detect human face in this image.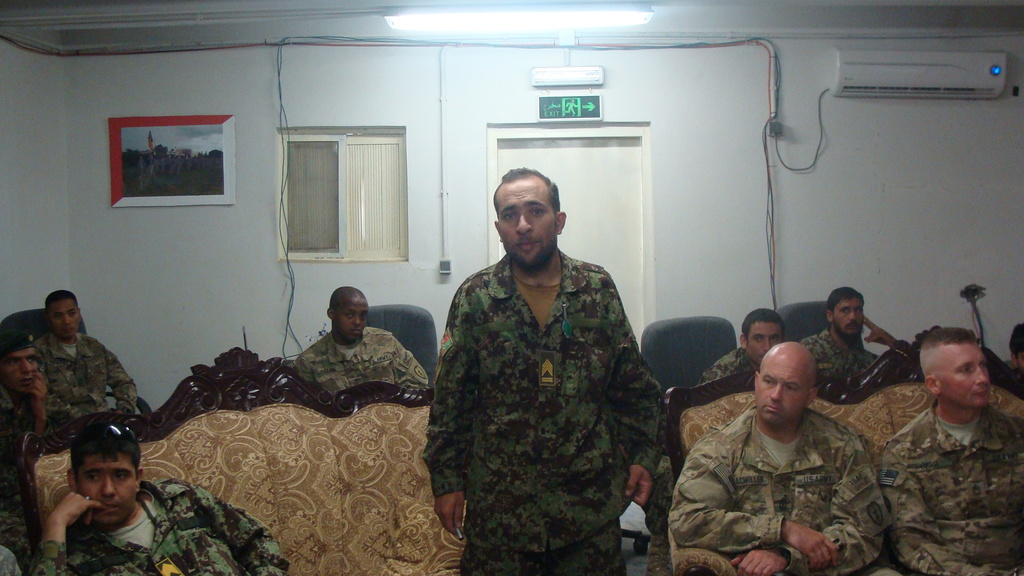
Detection: left=832, top=298, right=867, bottom=334.
